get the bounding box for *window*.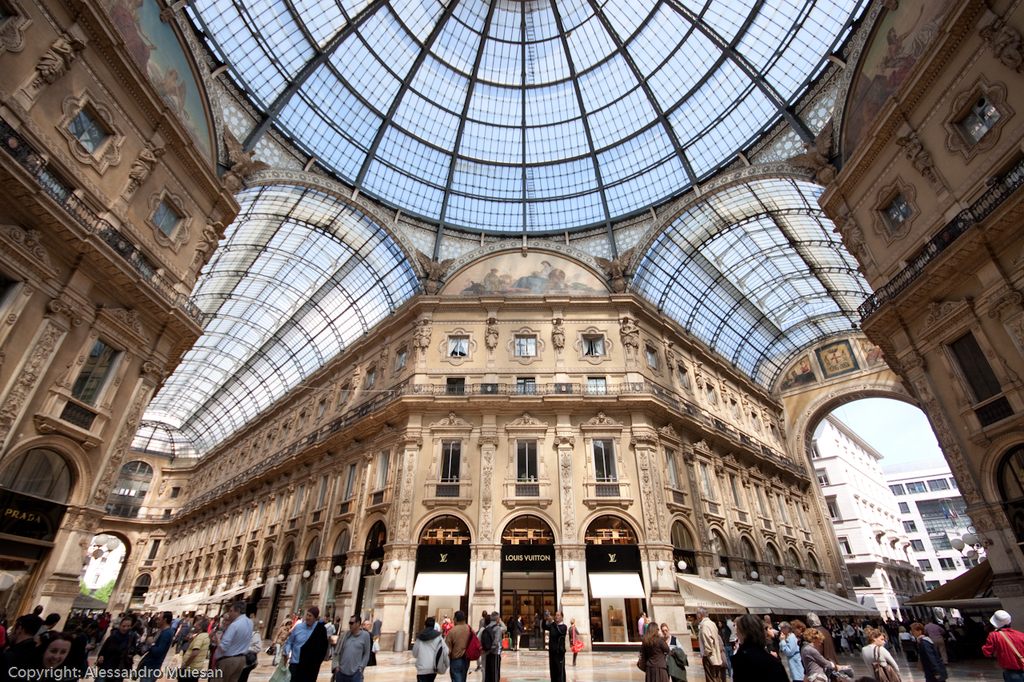
902, 520, 918, 536.
